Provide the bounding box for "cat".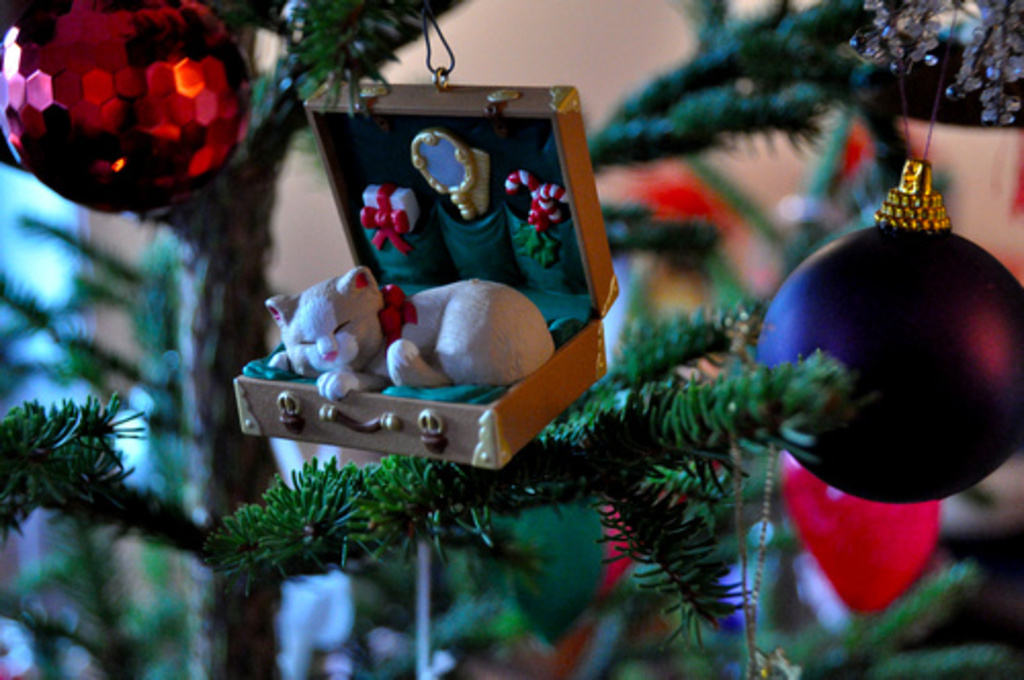
Rect(266, 266, 563, 393).
